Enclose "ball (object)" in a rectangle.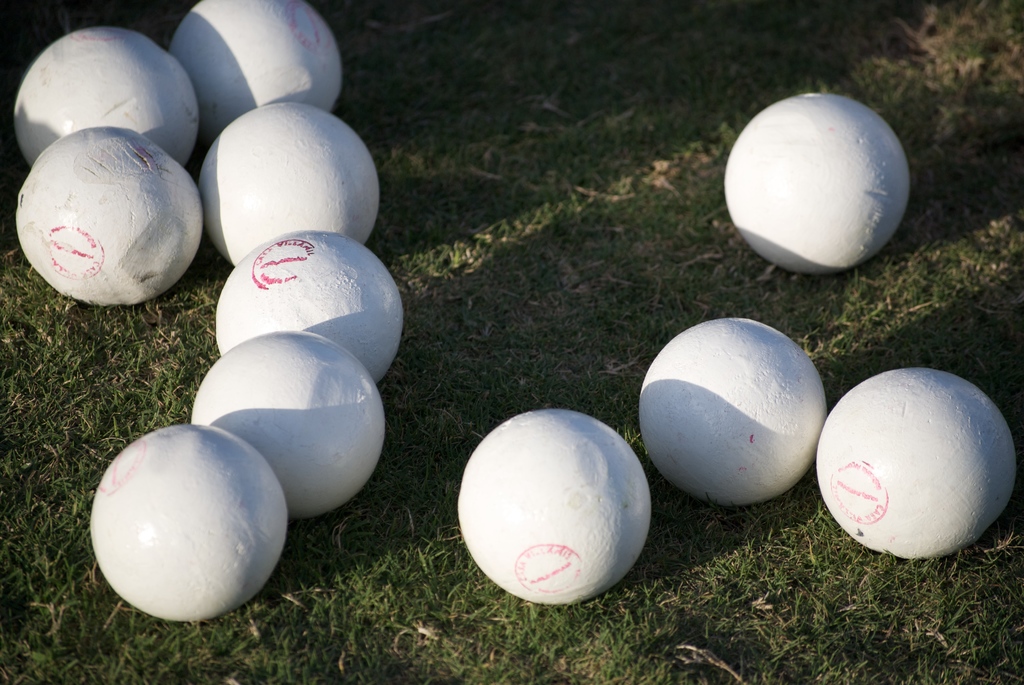
(725, 90, 908, 276).
